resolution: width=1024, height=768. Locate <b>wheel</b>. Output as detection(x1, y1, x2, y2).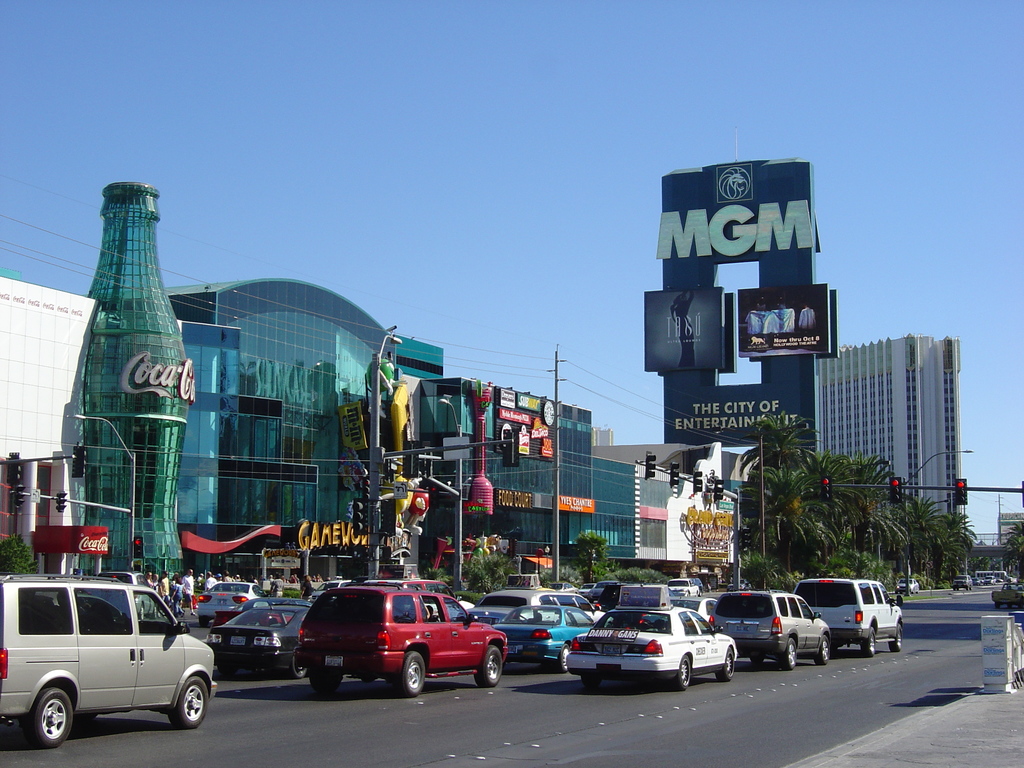
detection(890, 622, 906, 653).
